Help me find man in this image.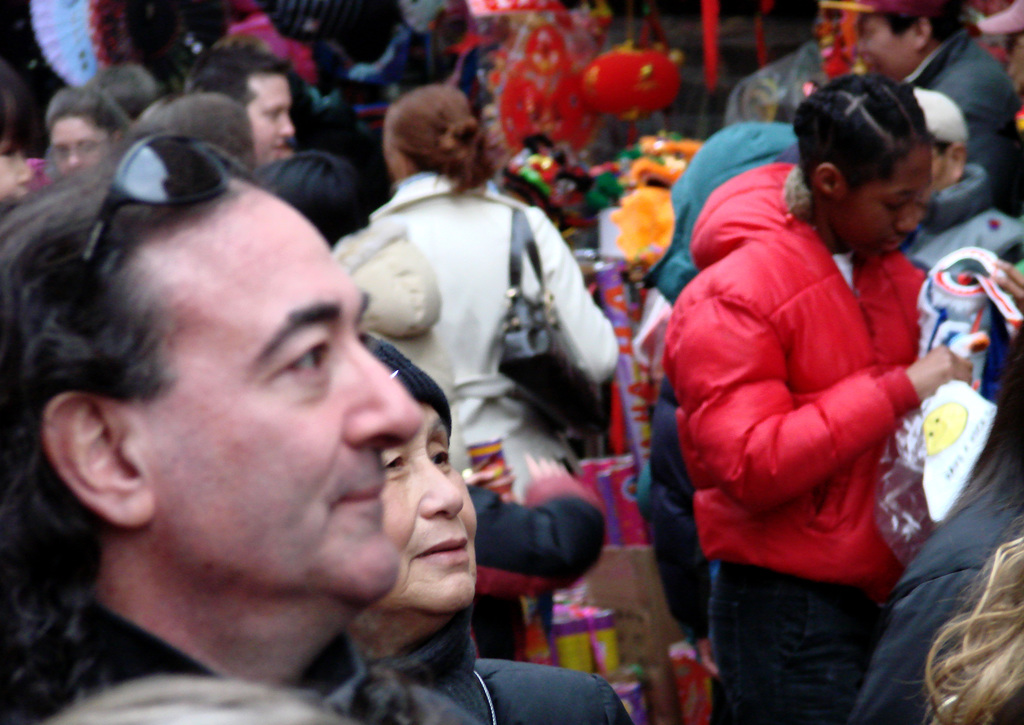
Found it: <region>186, 42, 300, 163</region>.
